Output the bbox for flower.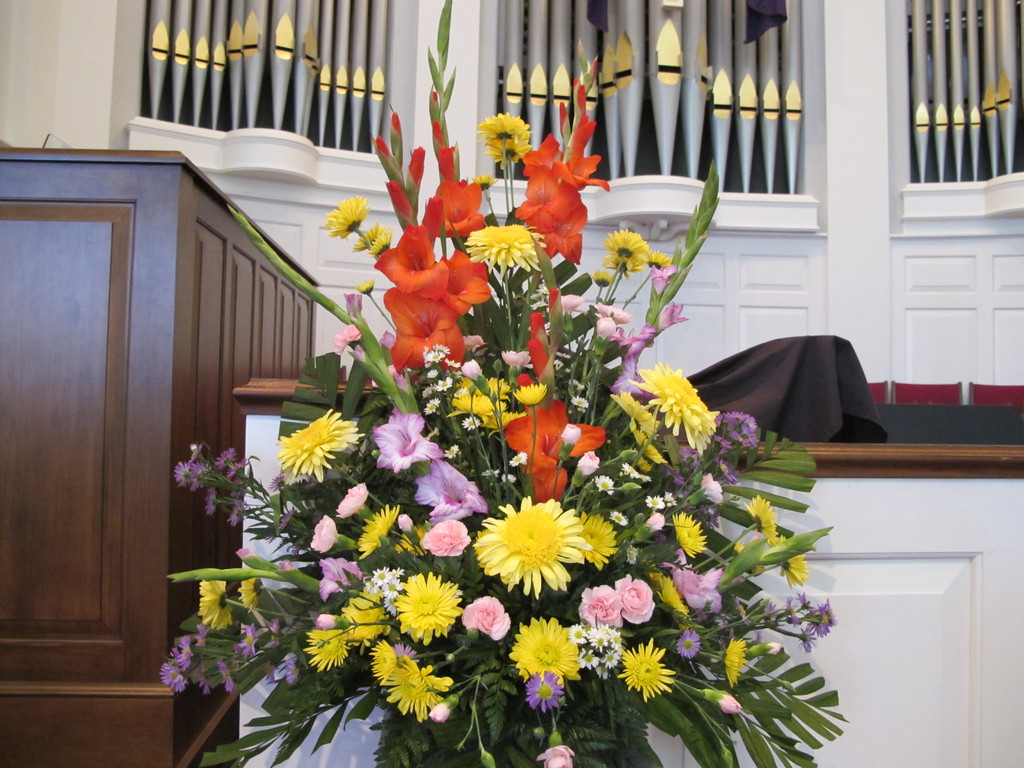
[left=676, top=625, right=701, bottom=664].
